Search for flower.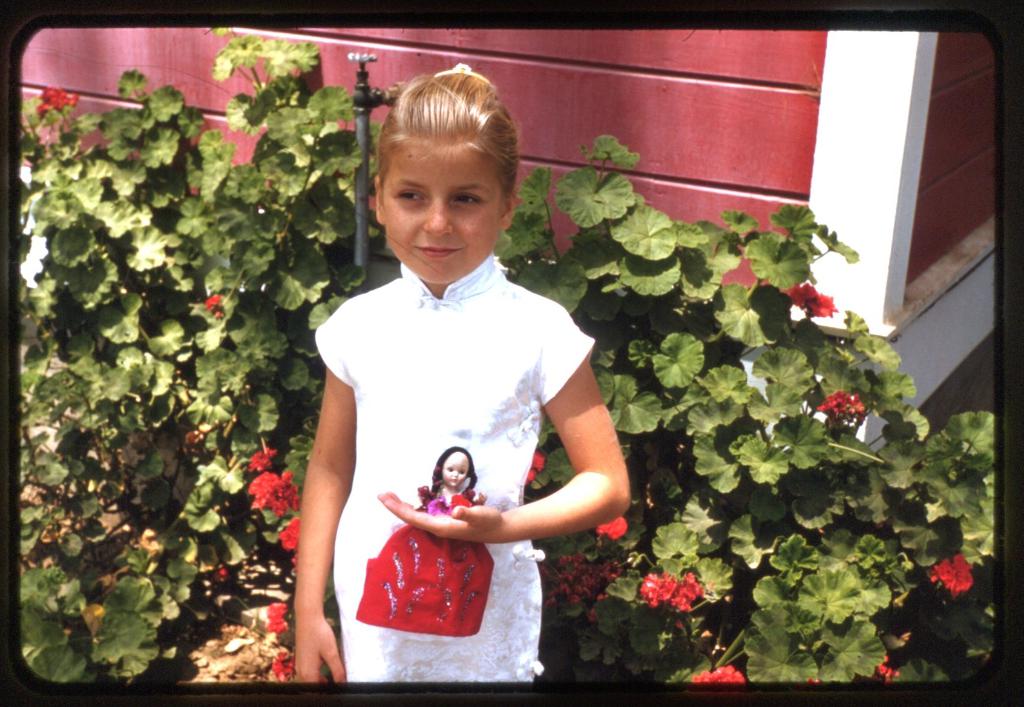
Found at select_region(785, 279, 840, 320).
